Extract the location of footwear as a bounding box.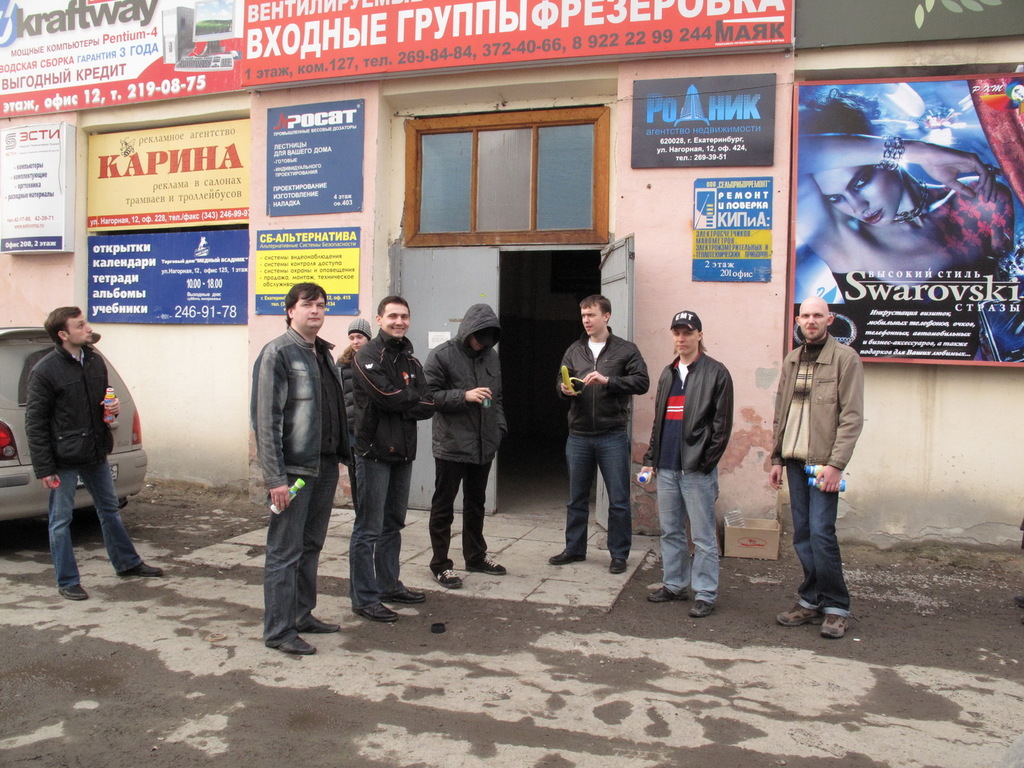
bbox=[119, 559, 163, 578].
